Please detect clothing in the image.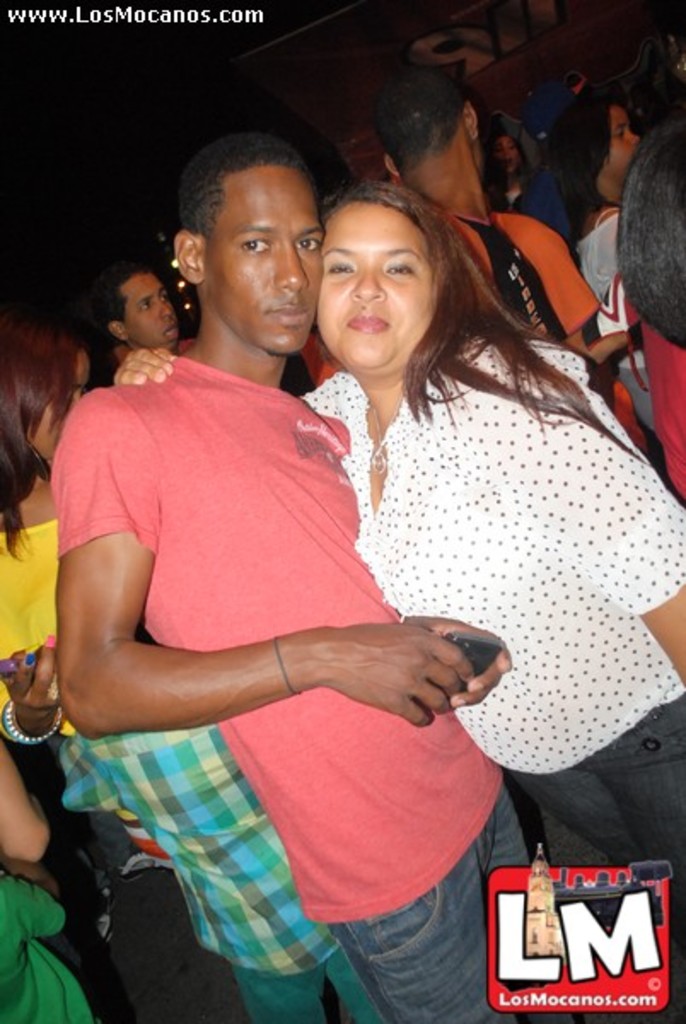
BBox(295, 218, 645, 457).
